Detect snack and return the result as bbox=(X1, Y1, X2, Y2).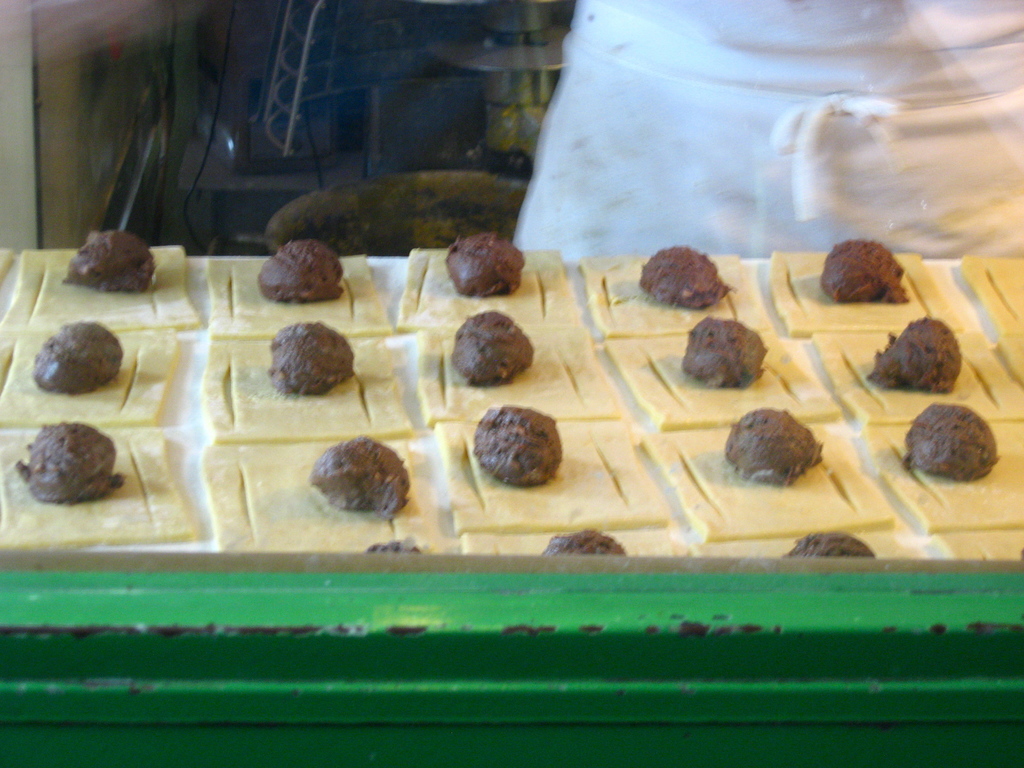
bbox=(602, 314, 831, 431).
